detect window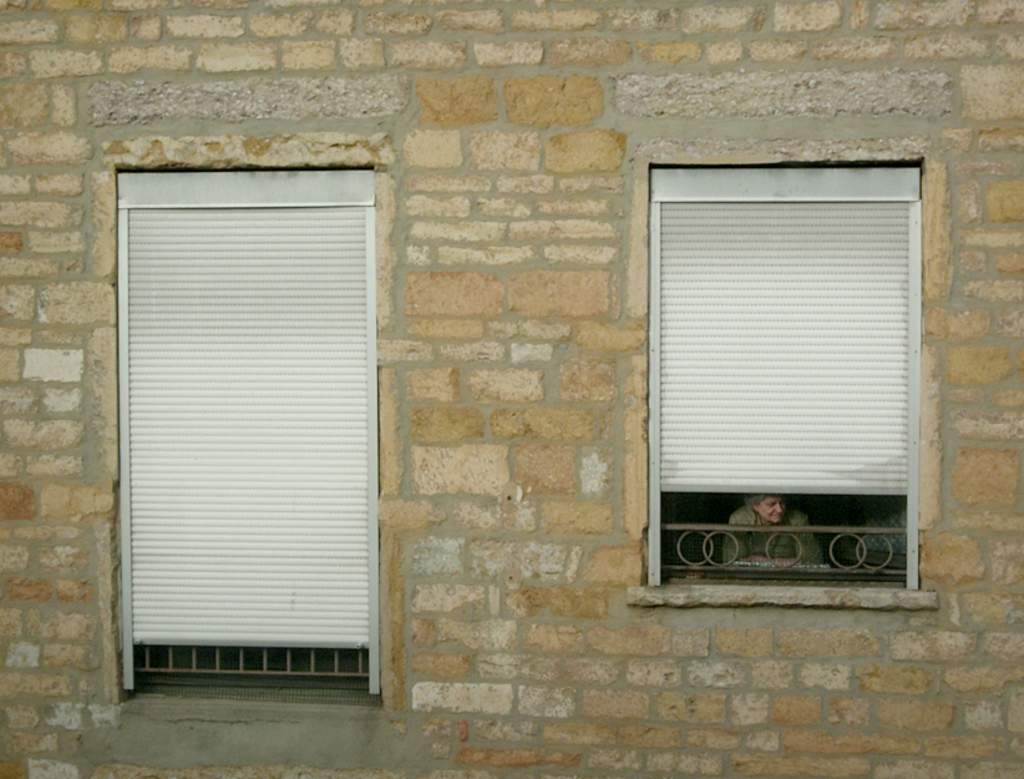
locate(619, 166, 924, 618)
